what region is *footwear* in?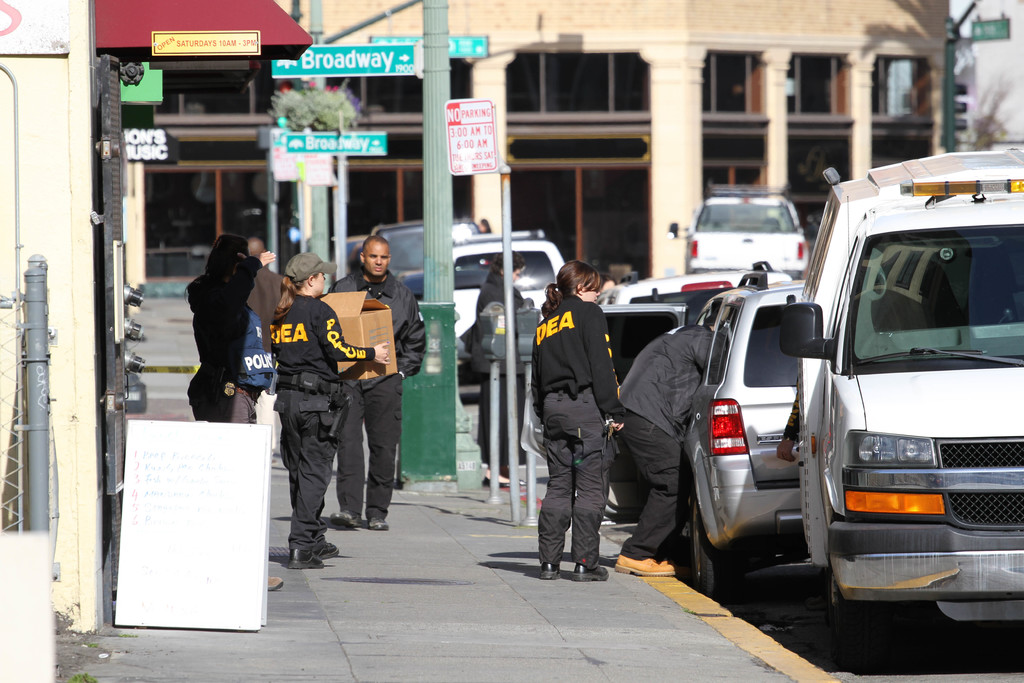
select_region(266, 573, 285, 593).
